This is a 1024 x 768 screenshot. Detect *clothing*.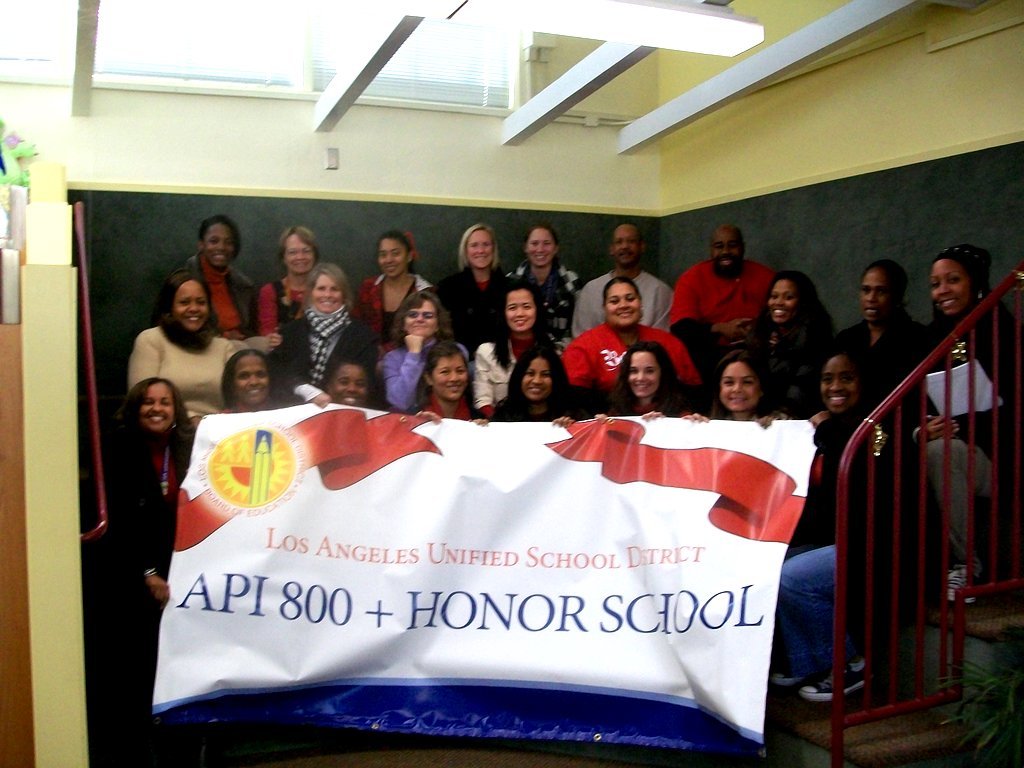
x1=276, y1=304, x2=374, y2=392.
